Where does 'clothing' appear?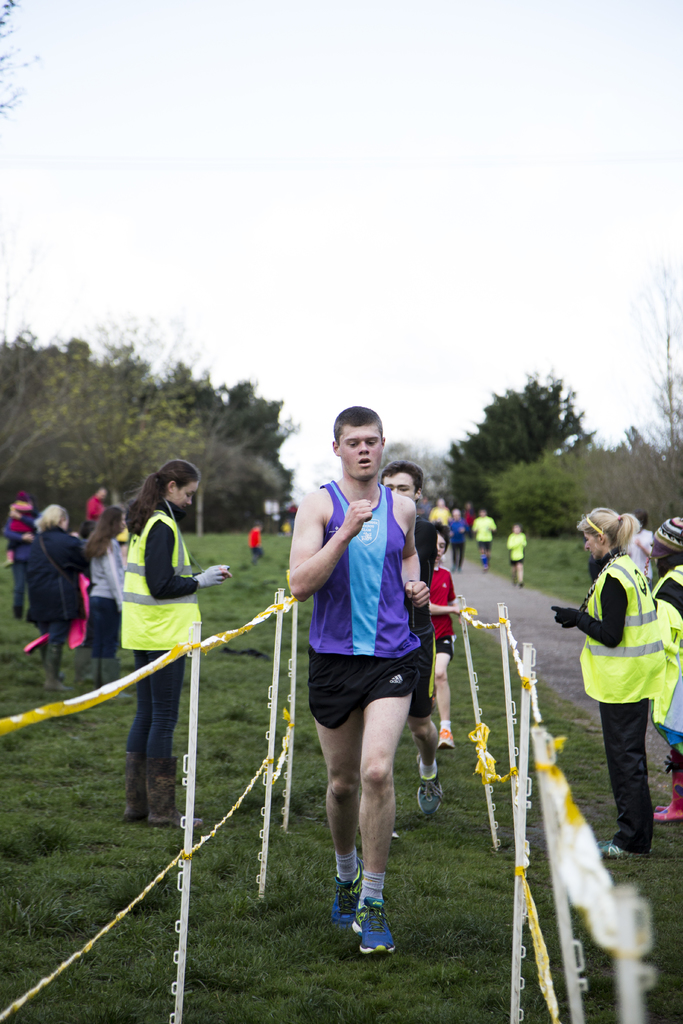
Appears at (313,469,432,739).
